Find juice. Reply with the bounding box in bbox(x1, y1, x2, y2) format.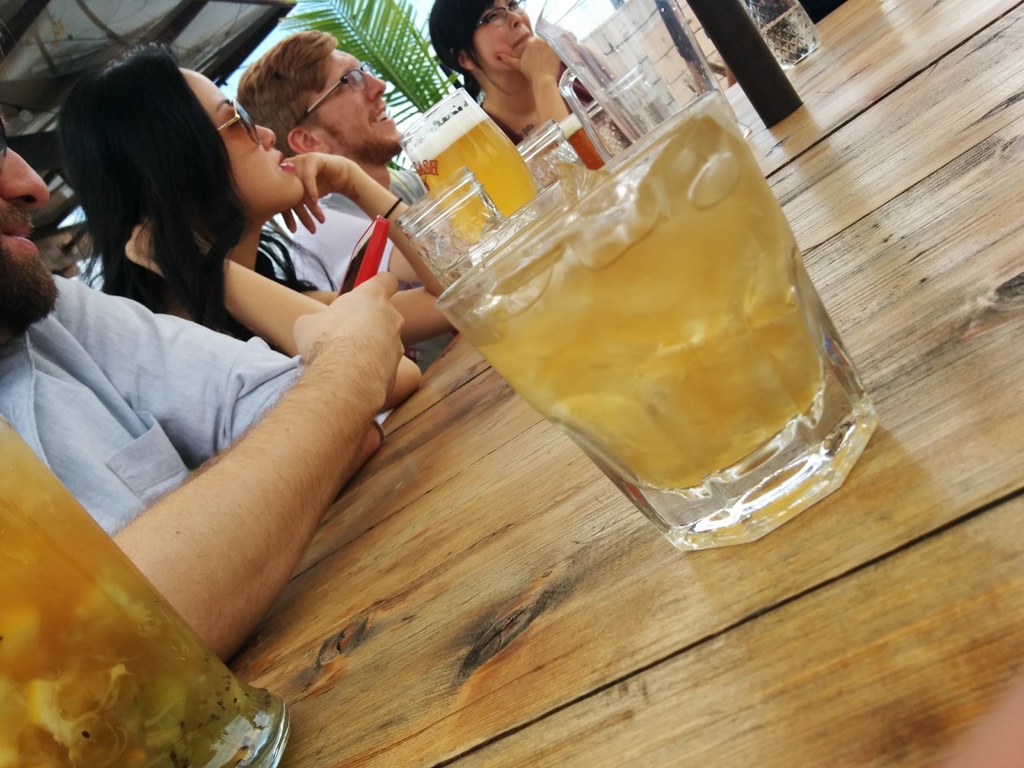
bbox(454, 114, 841, 486).
